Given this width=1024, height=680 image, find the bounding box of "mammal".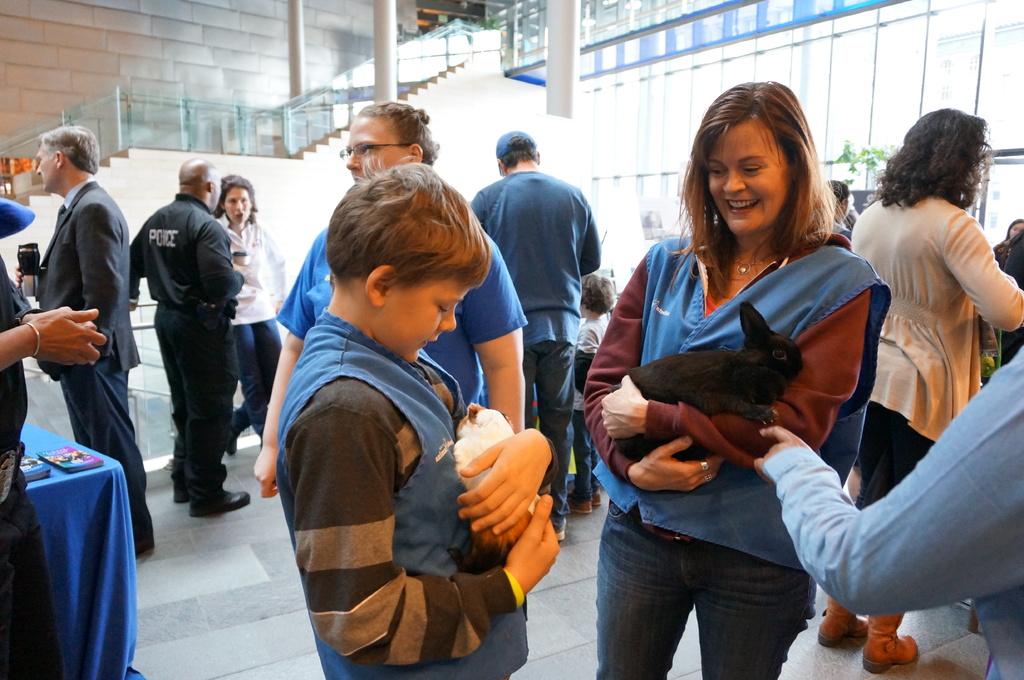
[467,130,601,538].
